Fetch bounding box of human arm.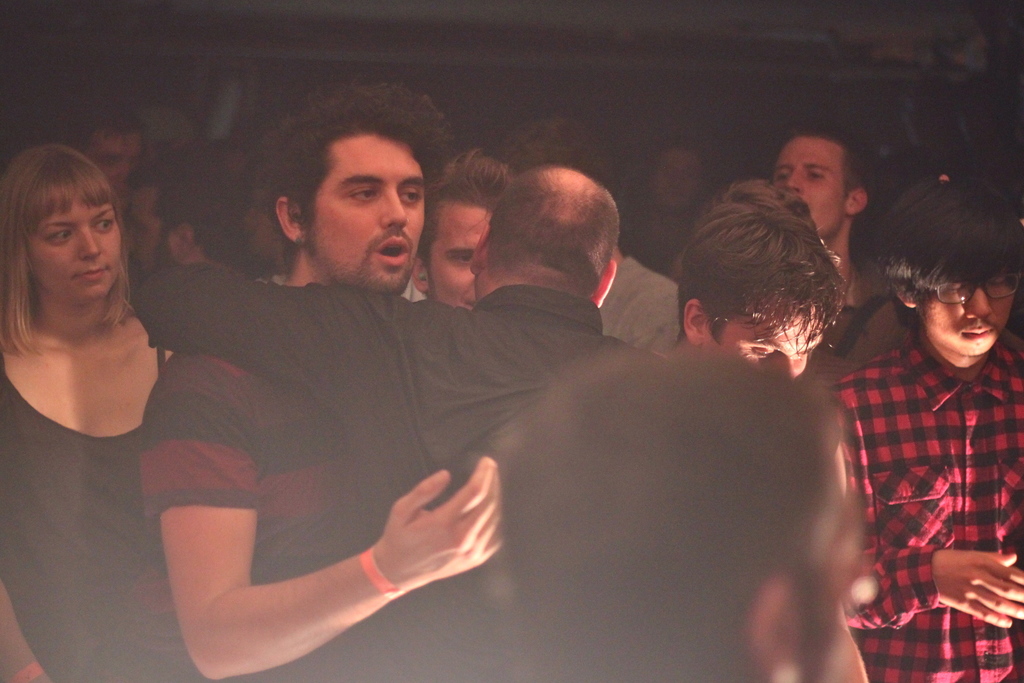
Bbox: locate(0, 583, 53, 682).
